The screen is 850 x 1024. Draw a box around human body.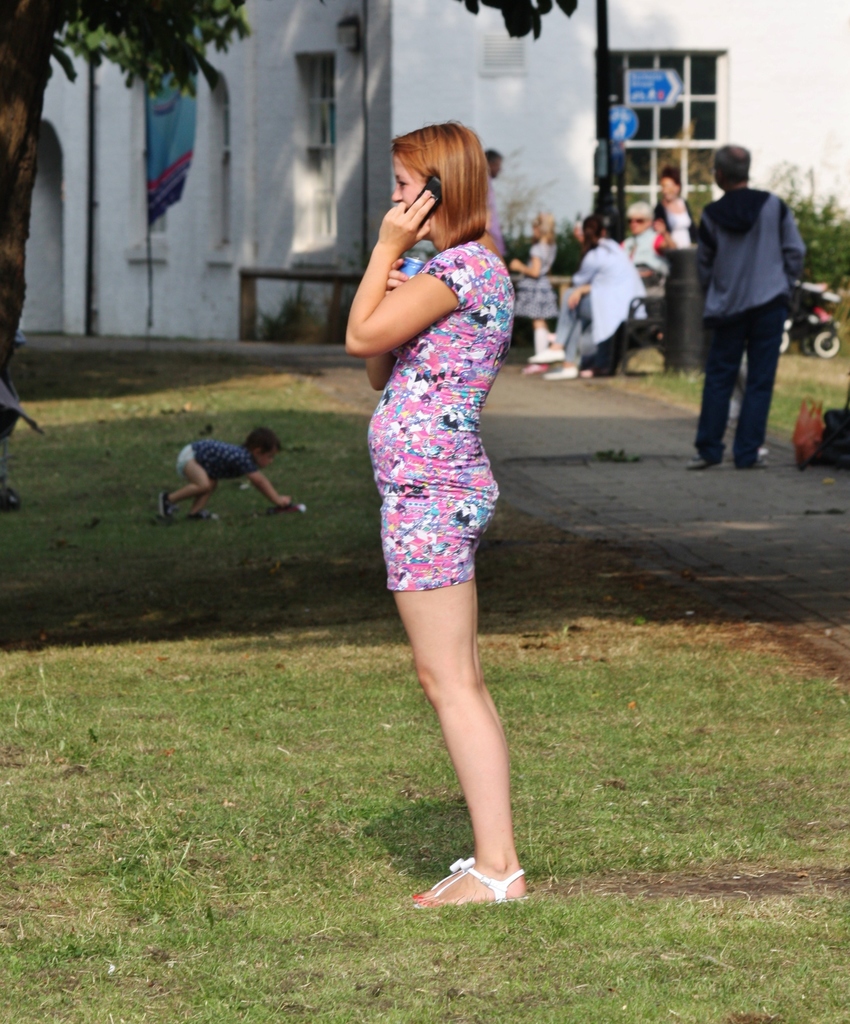
crop(551, 209, 647, 371).
